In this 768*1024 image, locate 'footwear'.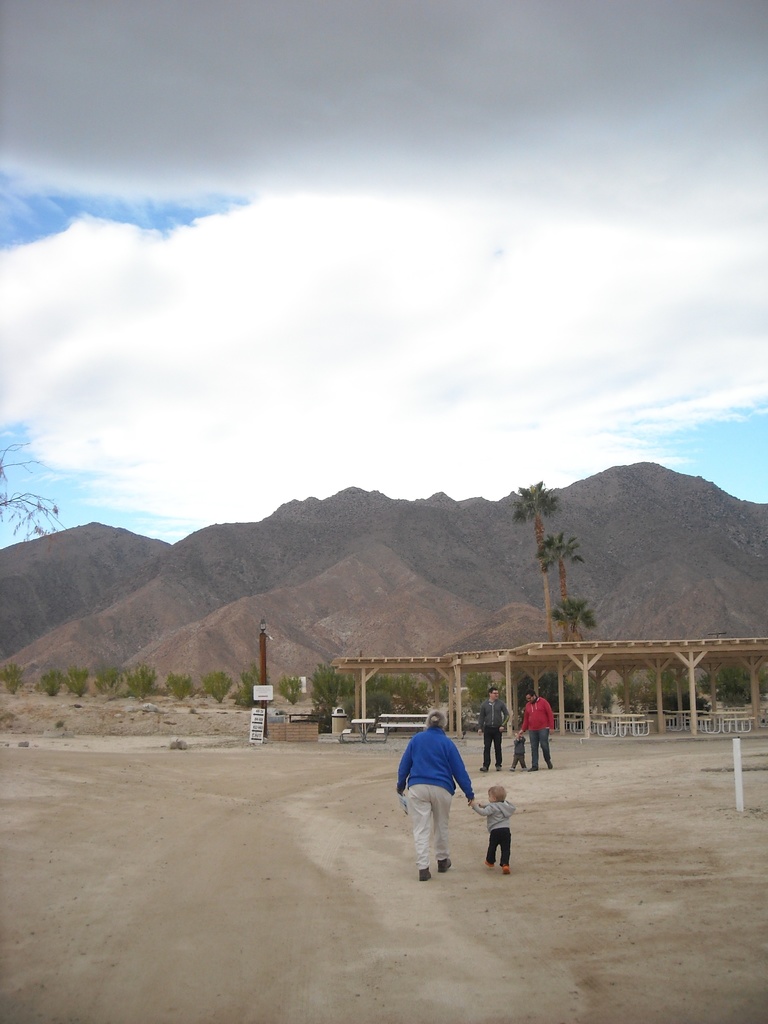
Bounding box: <bbox>420, 869, 431, 881</bbox>.
